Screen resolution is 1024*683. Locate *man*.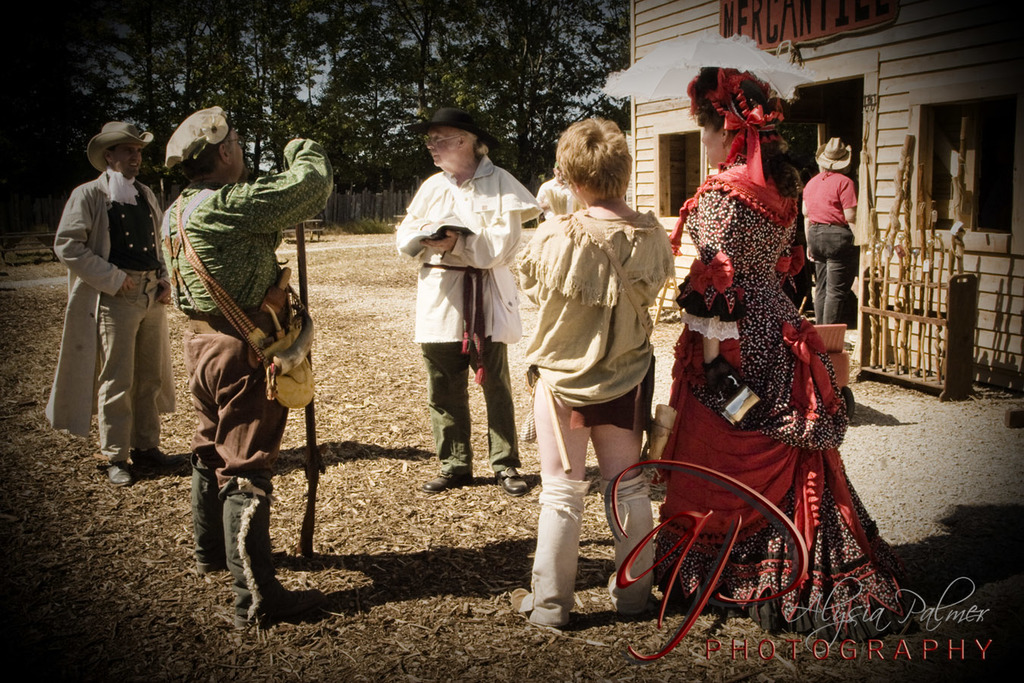
select_region(391, 104, 544, 499).
